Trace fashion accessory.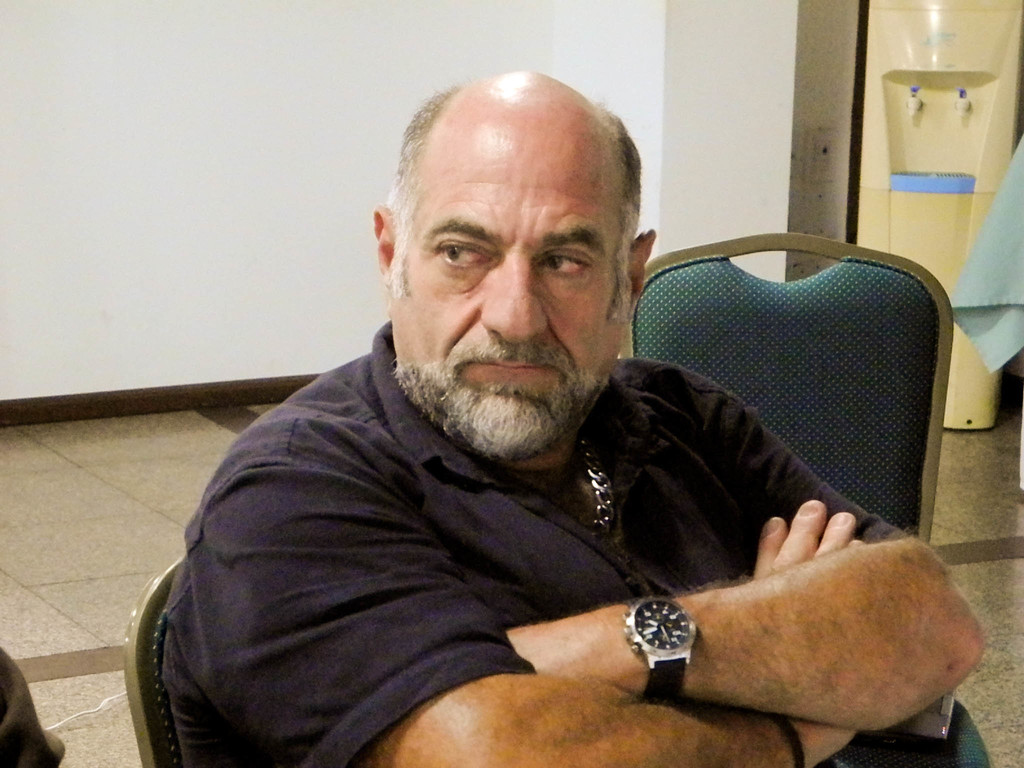
Traced to x1=617 y1=598 x2=694 y2=704.
